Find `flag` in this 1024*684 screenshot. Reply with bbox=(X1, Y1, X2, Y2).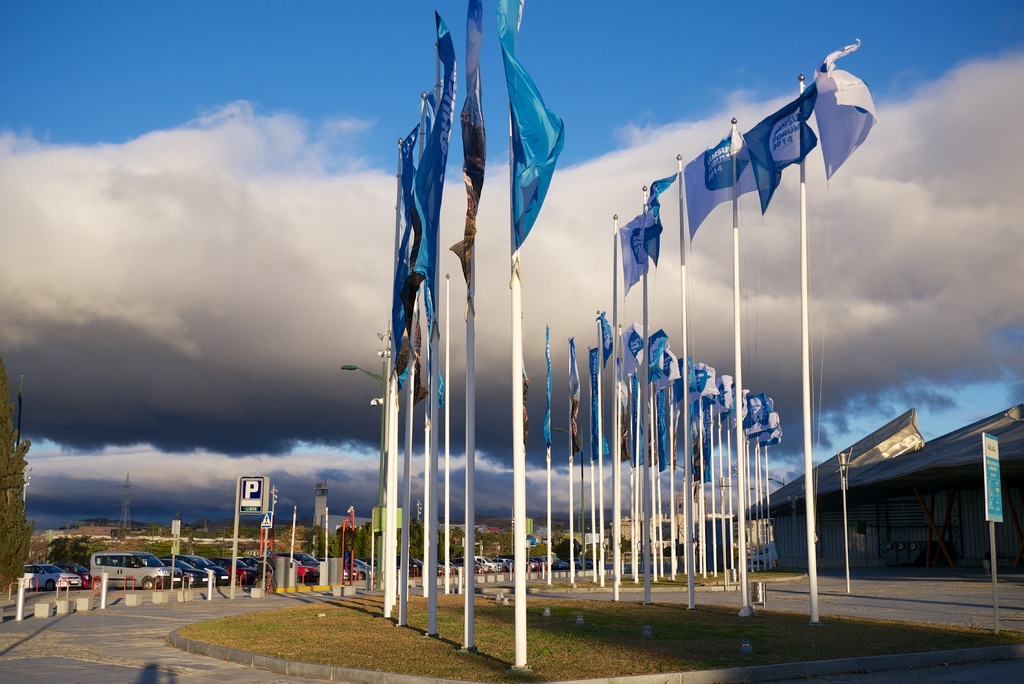
bbox=(717, 373, 738, 416).
